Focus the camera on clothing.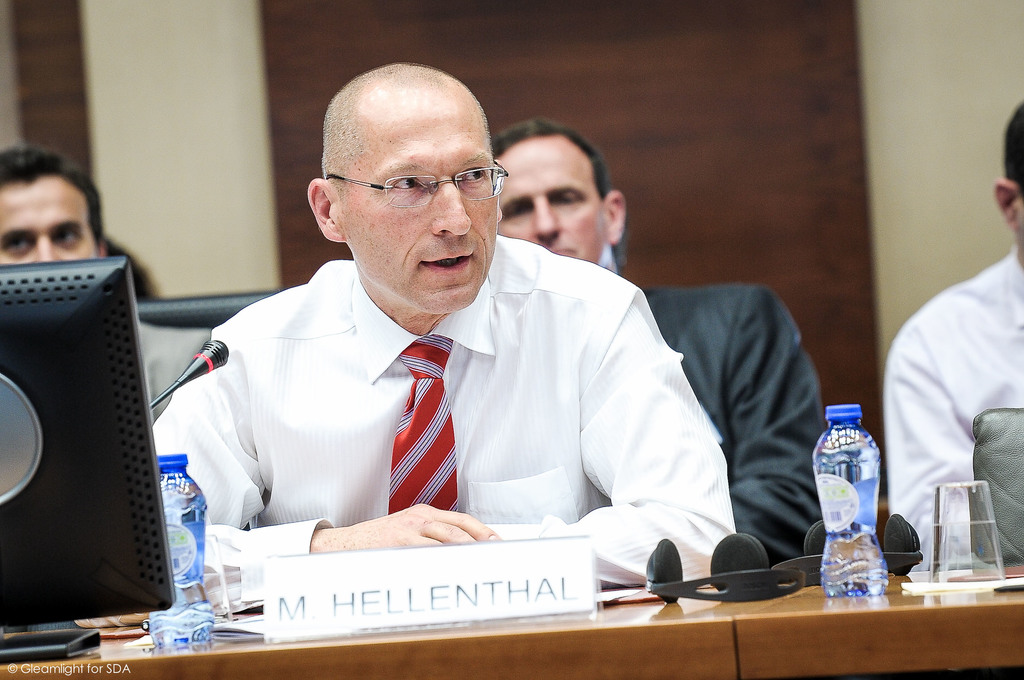
Focus region: {"left": 136, "top": 307, "right": 213, "bottom": 428}.
